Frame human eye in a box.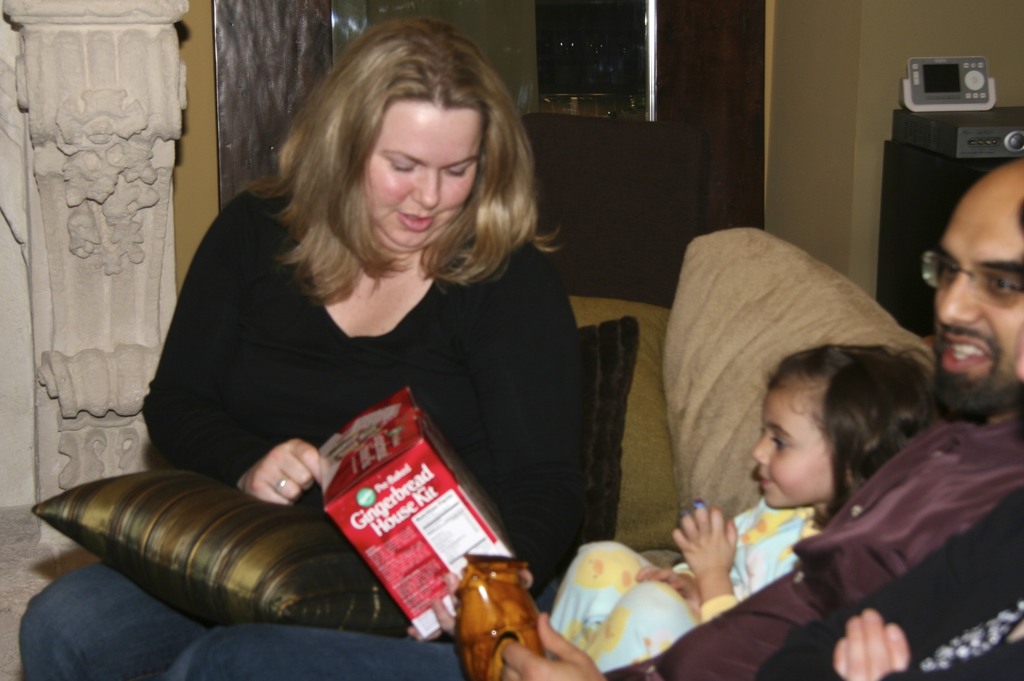
[left=387, top=150, right=419, bottom=175].
